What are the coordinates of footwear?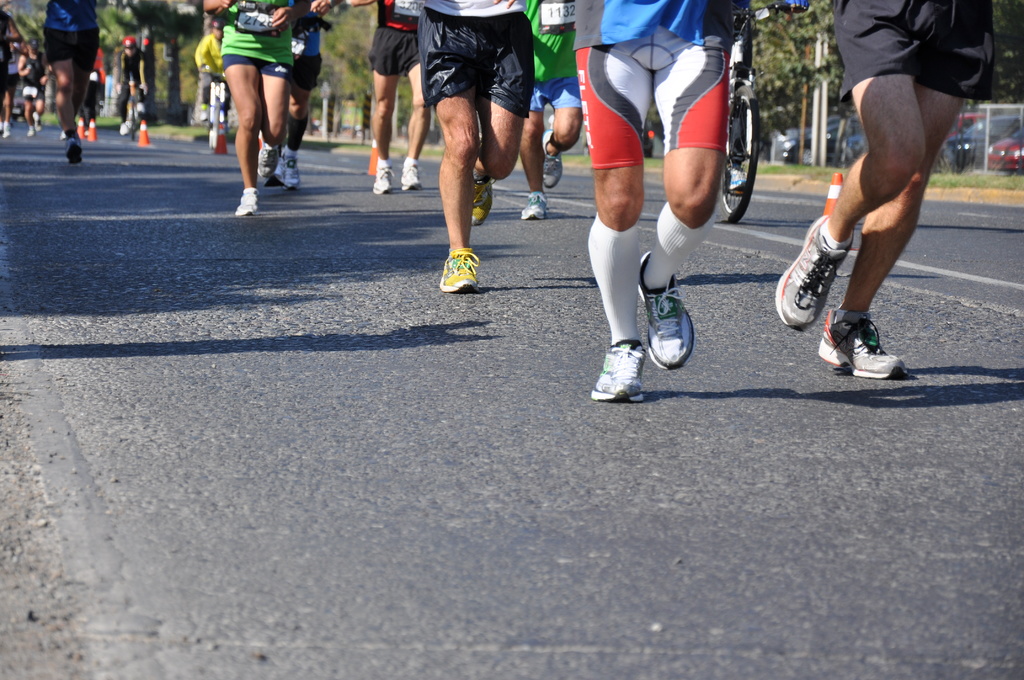
402, 163, 423, 189.
